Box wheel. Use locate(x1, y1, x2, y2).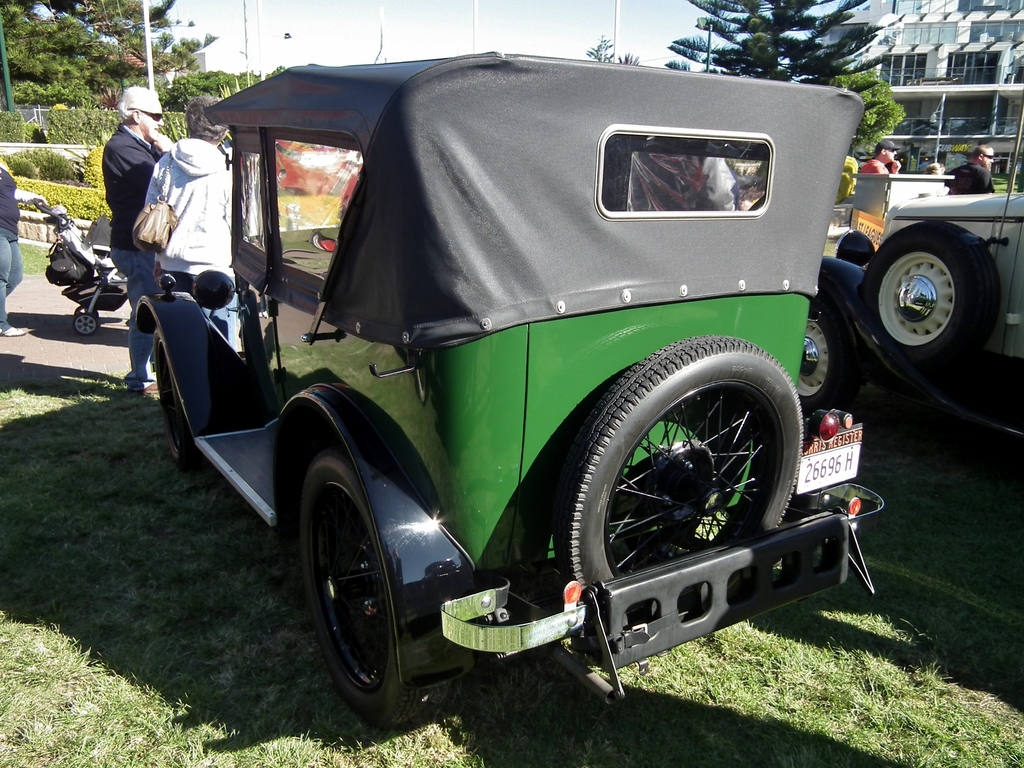
locate(579, 347, 807, 605).
